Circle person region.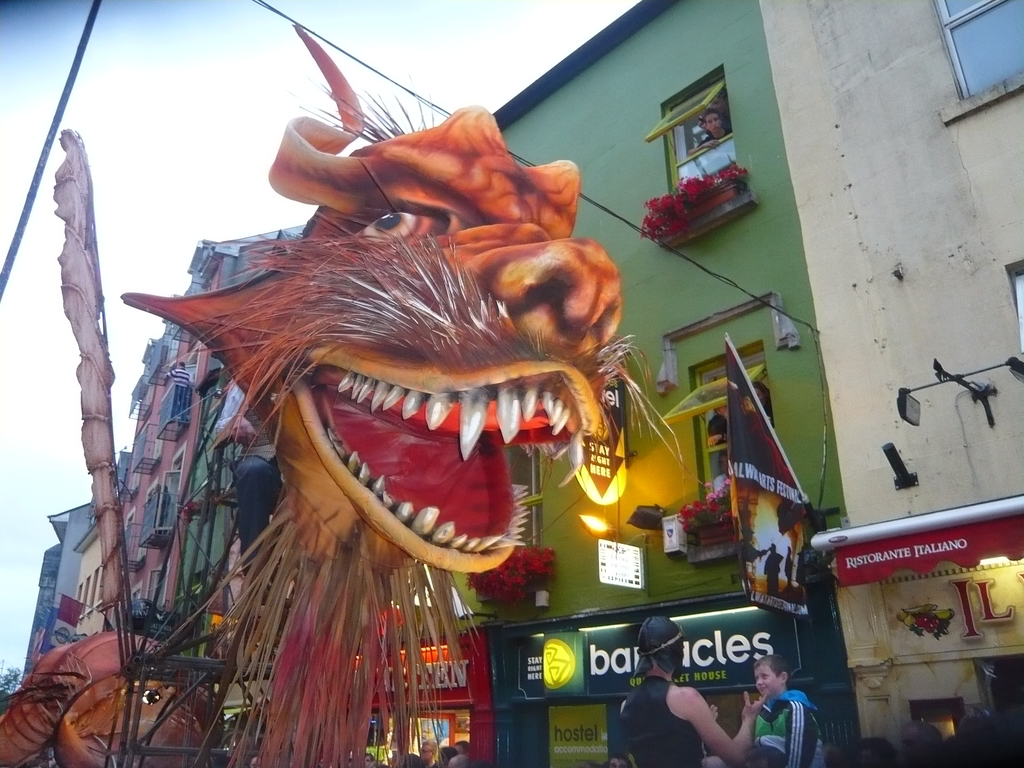
Region: bbox=[611, 613, 769, 767].
